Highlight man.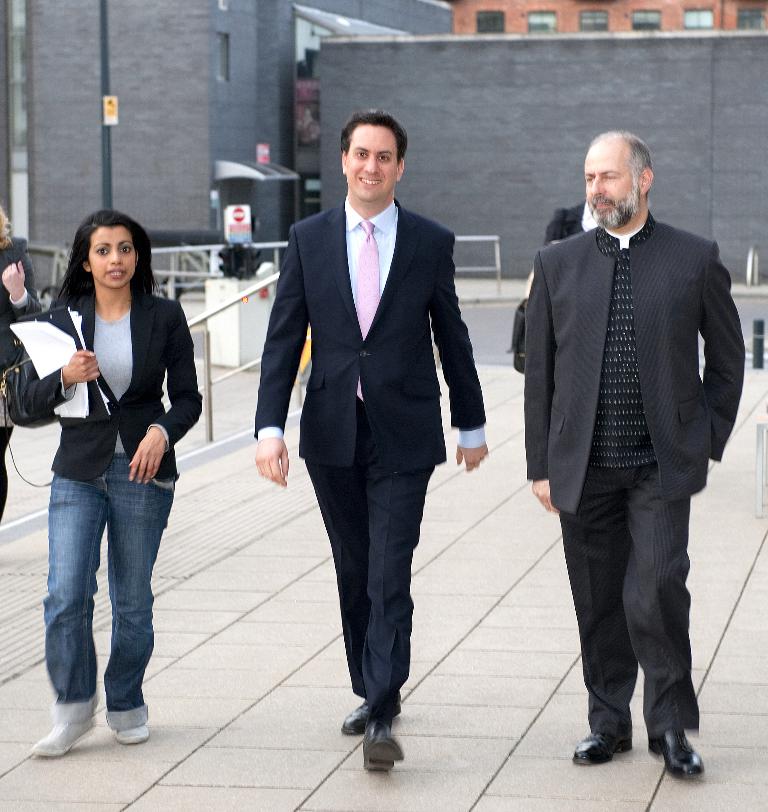
Highlighted region: <box>255,111,488,772</box>.
